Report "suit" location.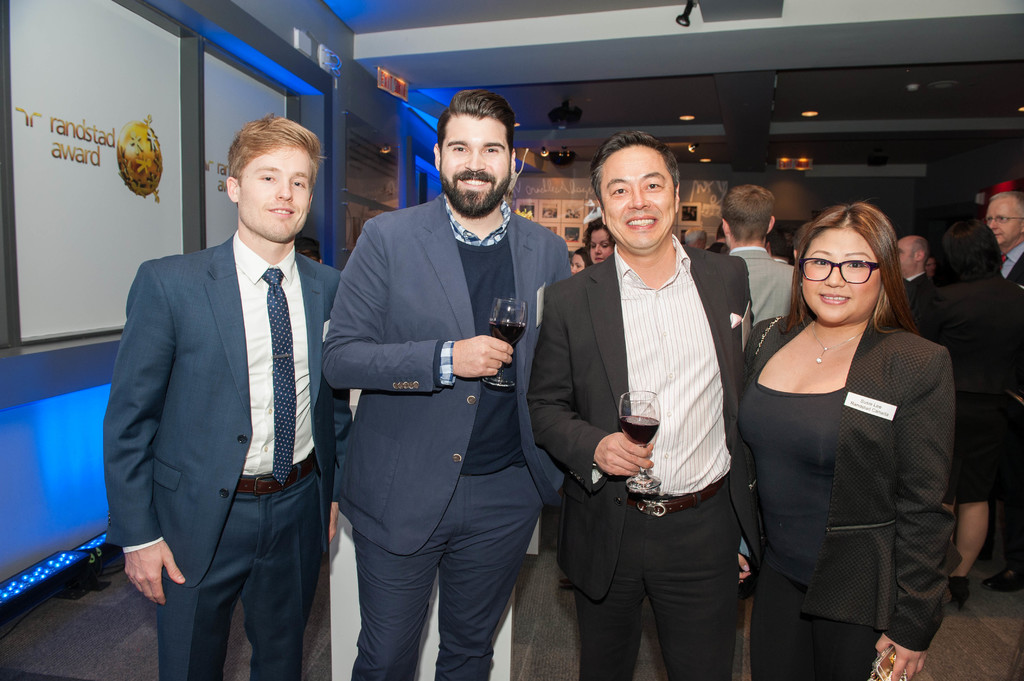
Report: 318/115/559/675.
